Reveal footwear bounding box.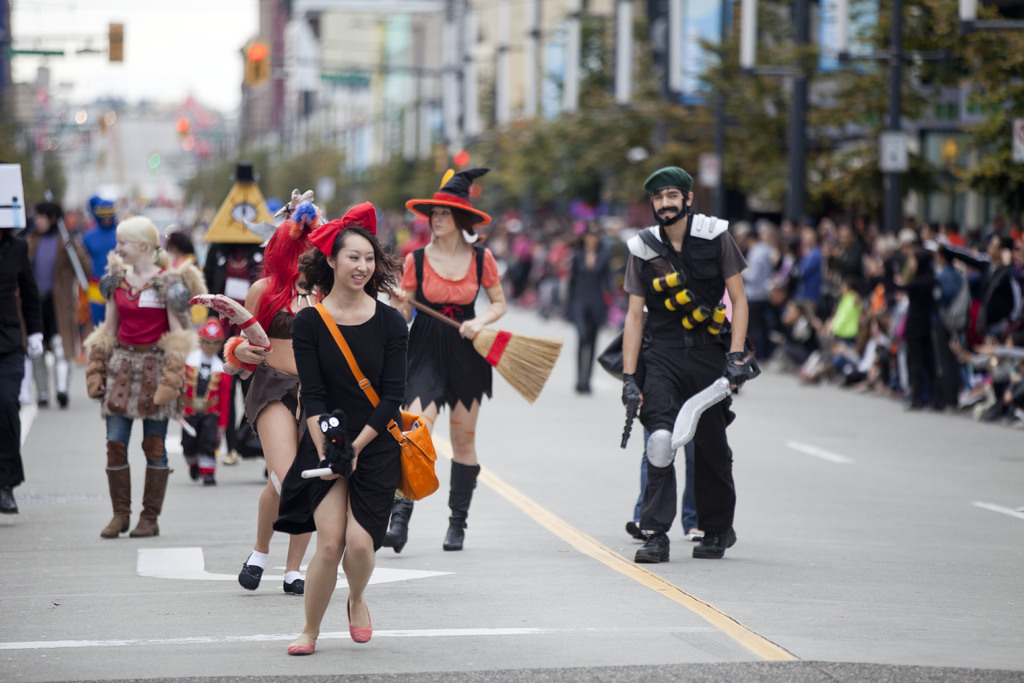
Revealed: locate(237, 554, 262, 588).
